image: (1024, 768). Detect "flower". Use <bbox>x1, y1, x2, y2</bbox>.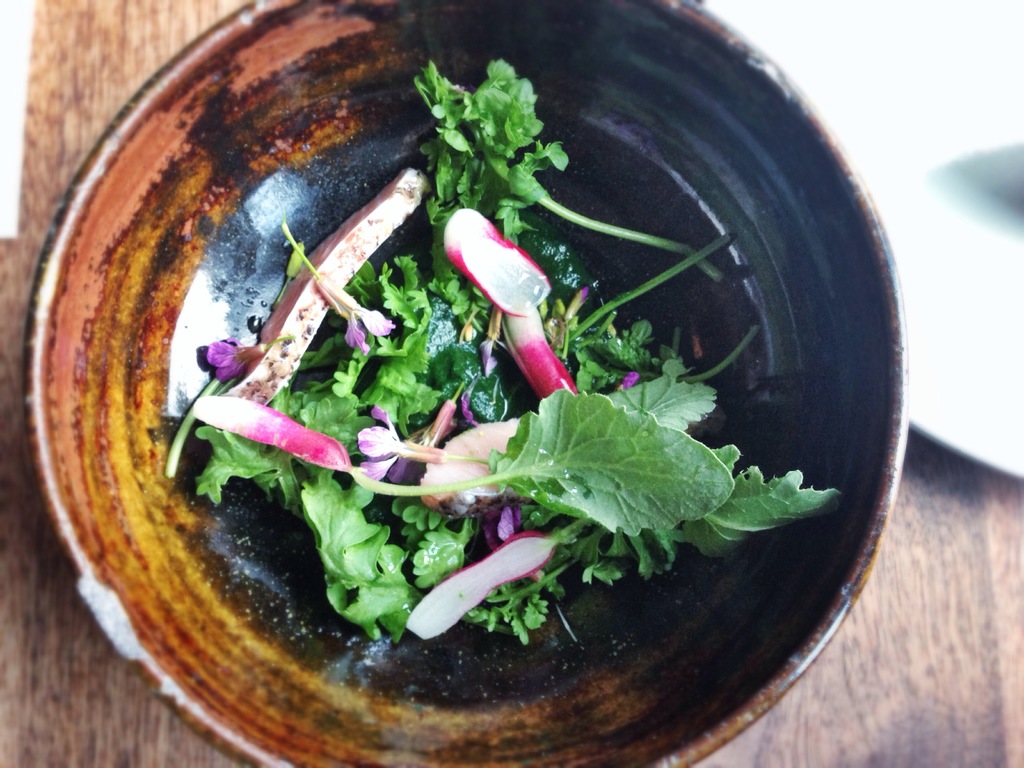
<bbox>364, 404, 449, 481</bbox>.
